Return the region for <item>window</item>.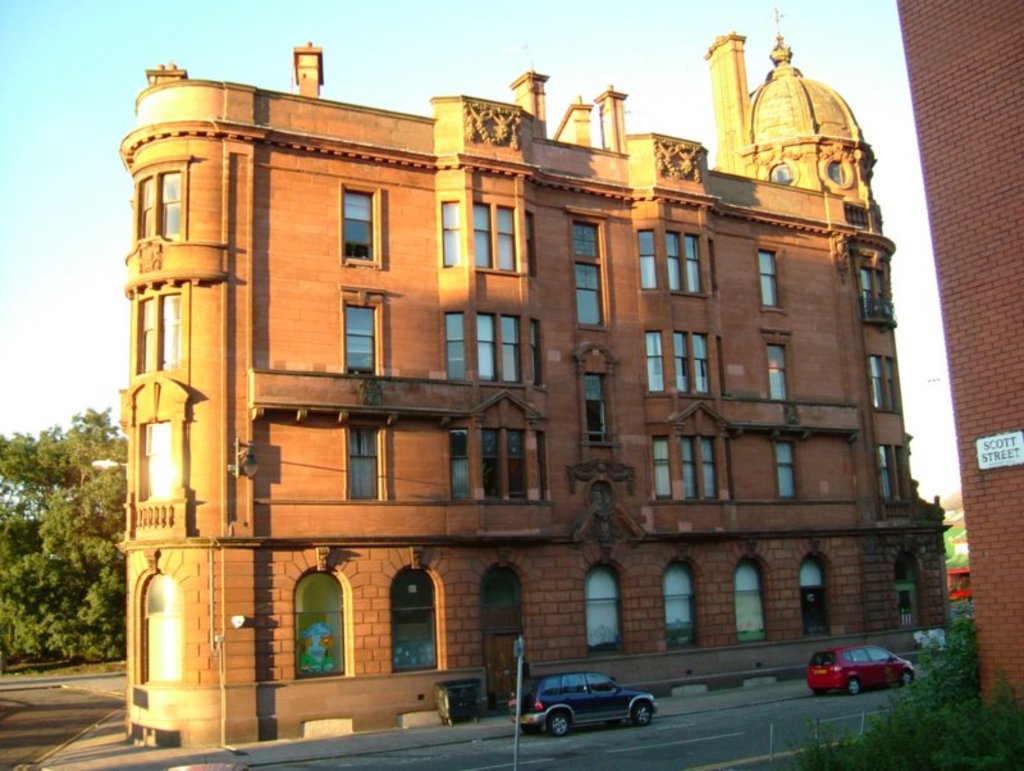
[x1=663, y1=227, x2=685, y2=296].
